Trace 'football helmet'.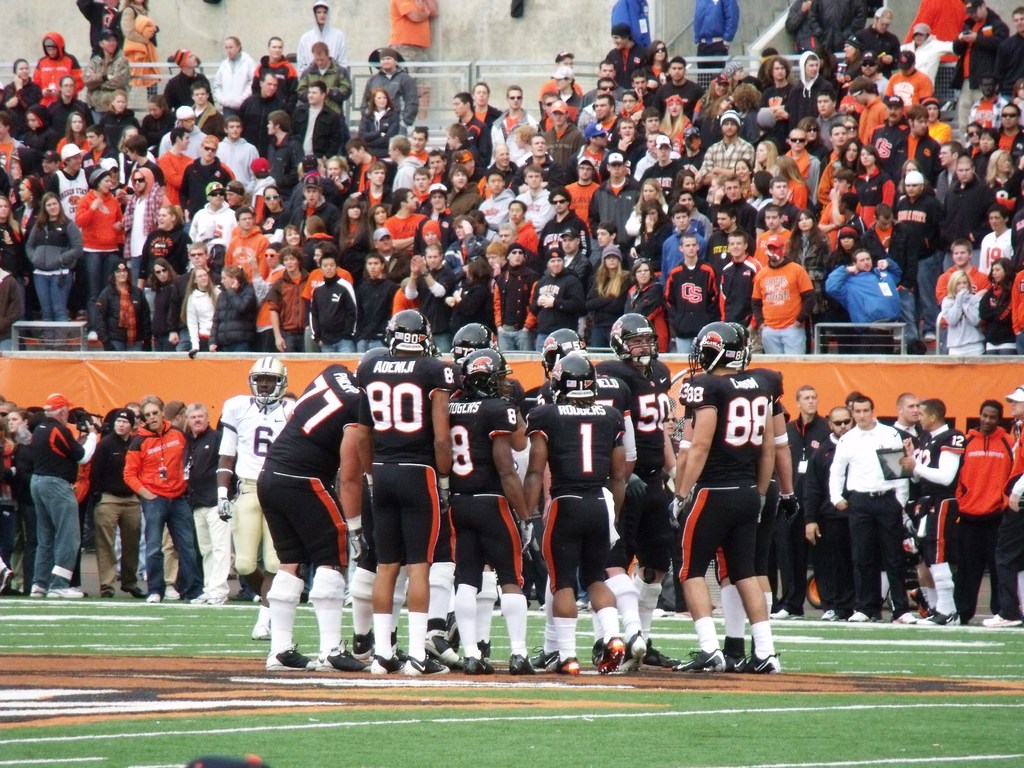
Traced to {"left": 536, "top": 328, "right": 580, "bottom": 380}.
